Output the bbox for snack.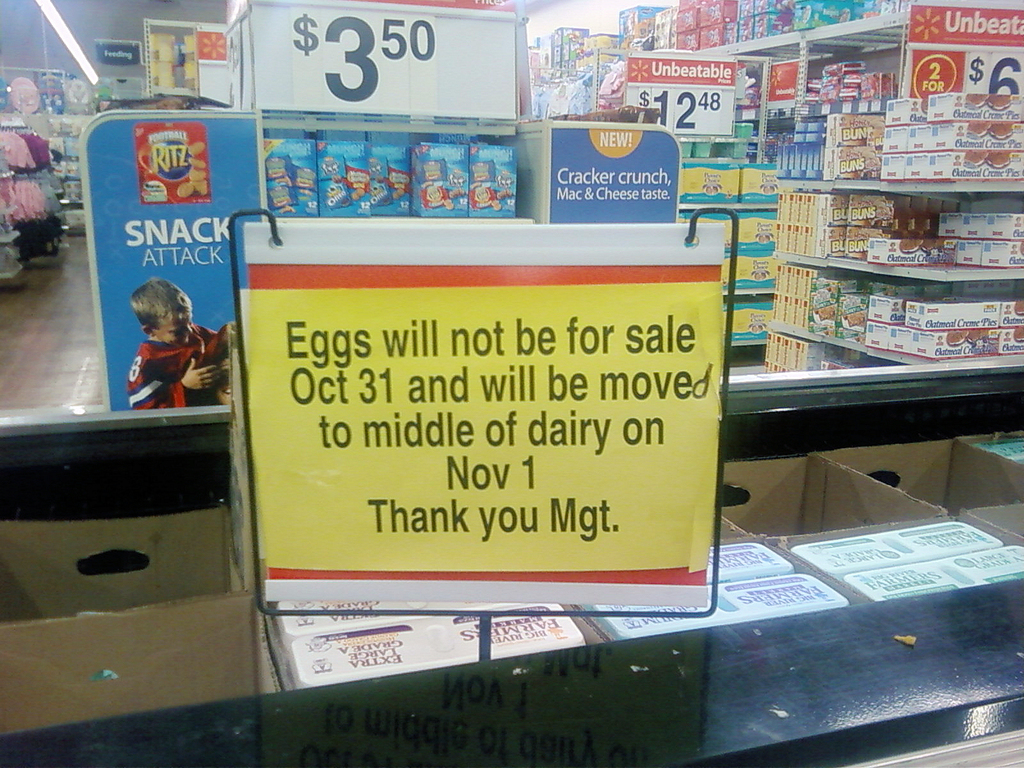
l=964, t=94, r=988, b=110.
